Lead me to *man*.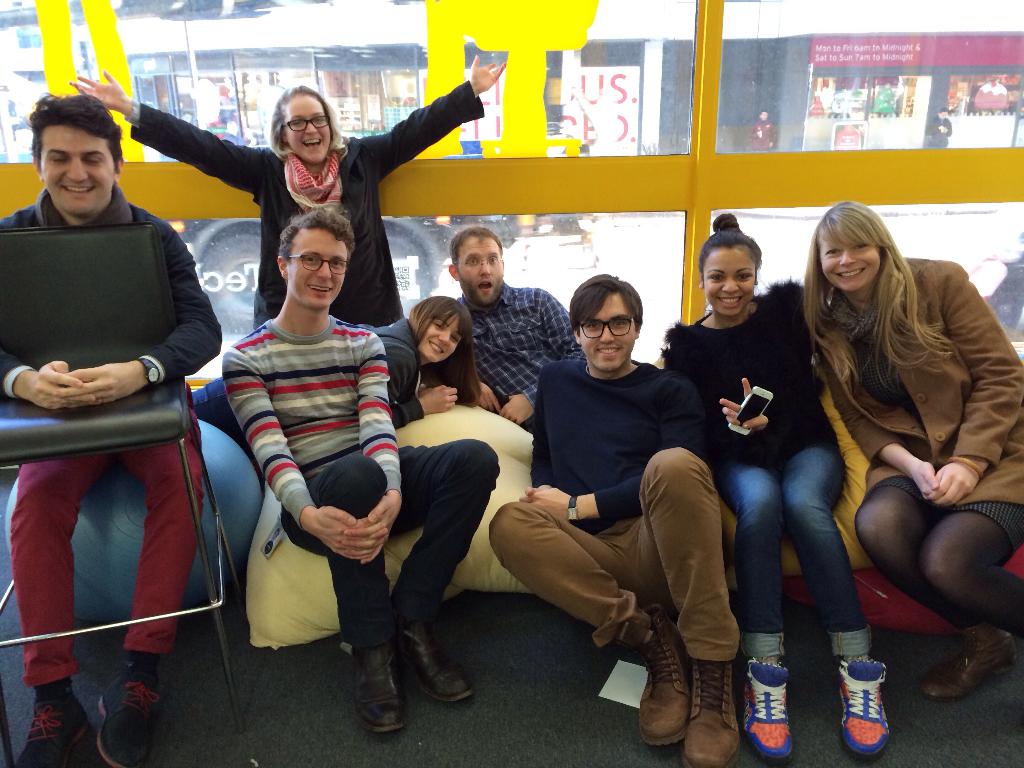
Lead to l=447, t=223, r=586, b=436.
